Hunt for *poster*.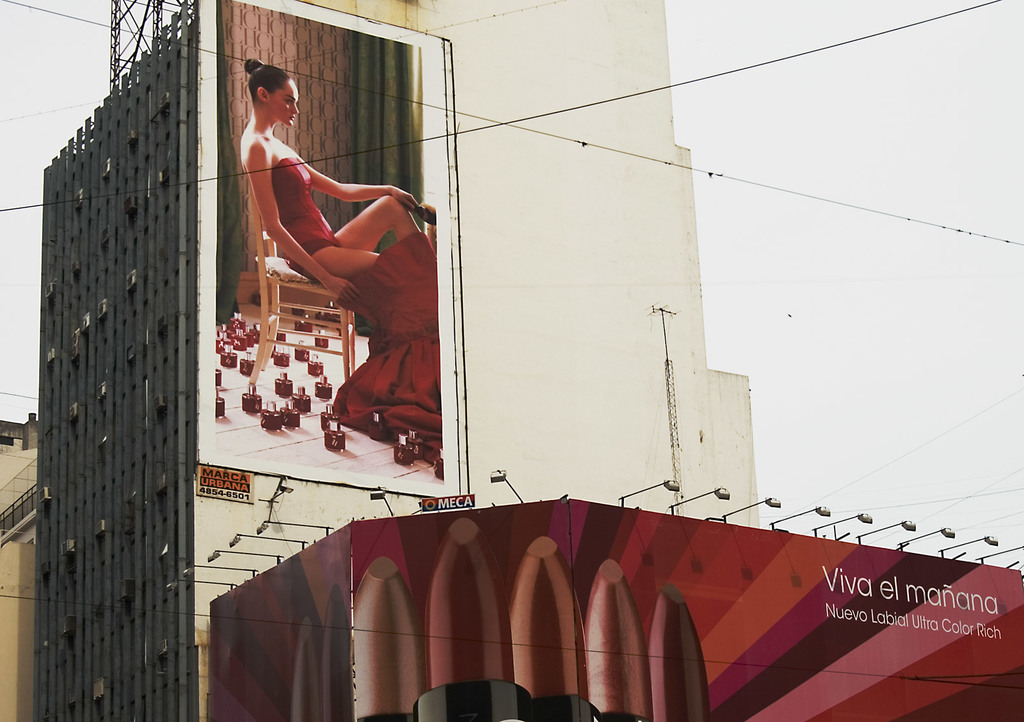
Hunted down at BBox(200, 0, 445, 484).
